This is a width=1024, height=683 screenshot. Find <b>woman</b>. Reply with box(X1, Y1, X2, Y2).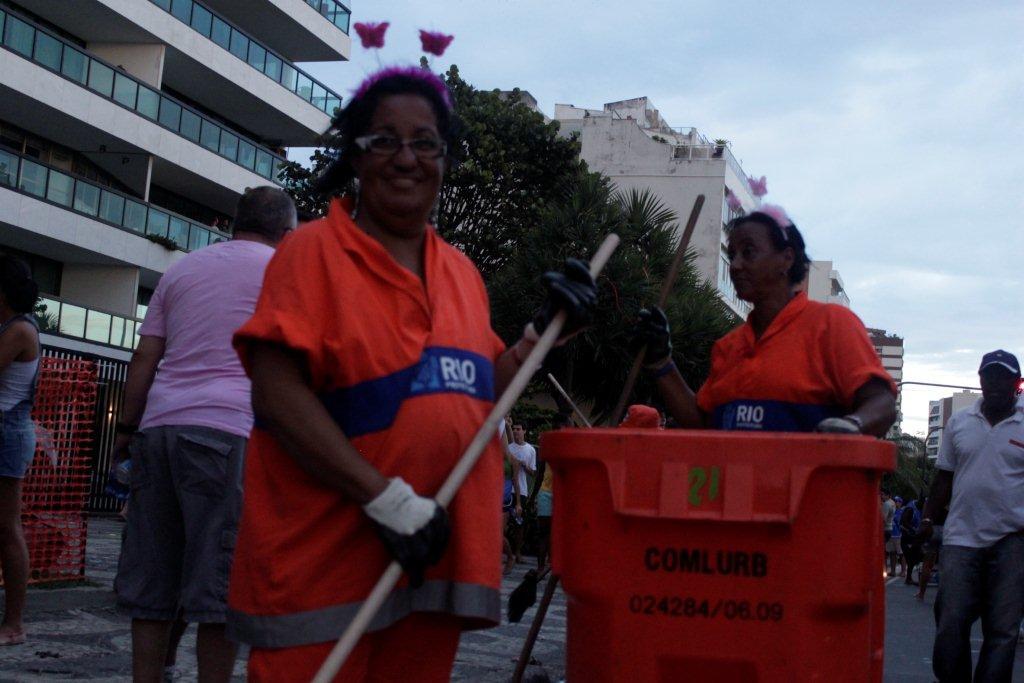
box(0, 255, 47, 651).
